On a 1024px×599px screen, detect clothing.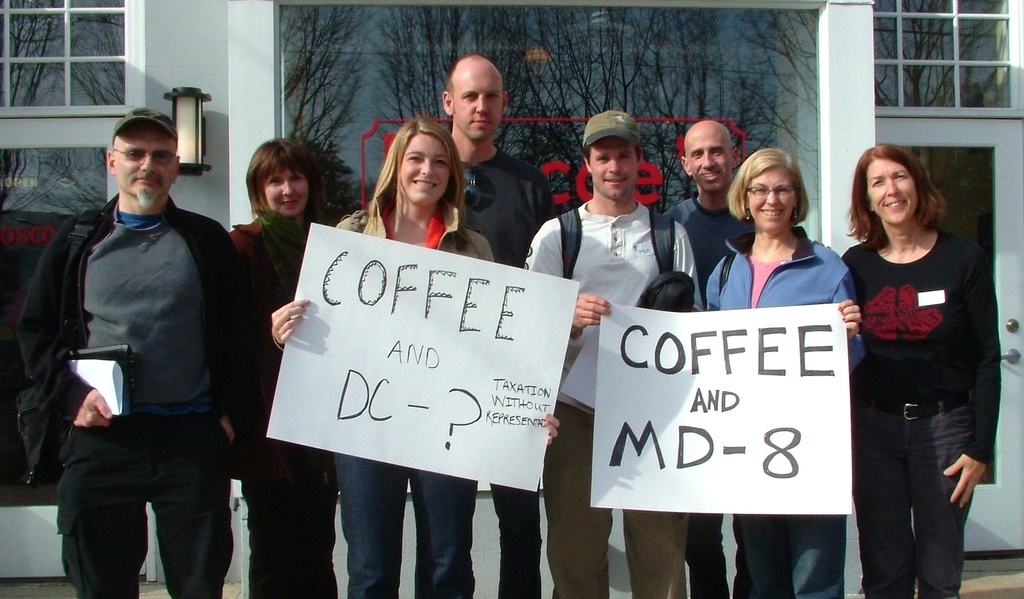
bbox(455, 145, 566, 598).
